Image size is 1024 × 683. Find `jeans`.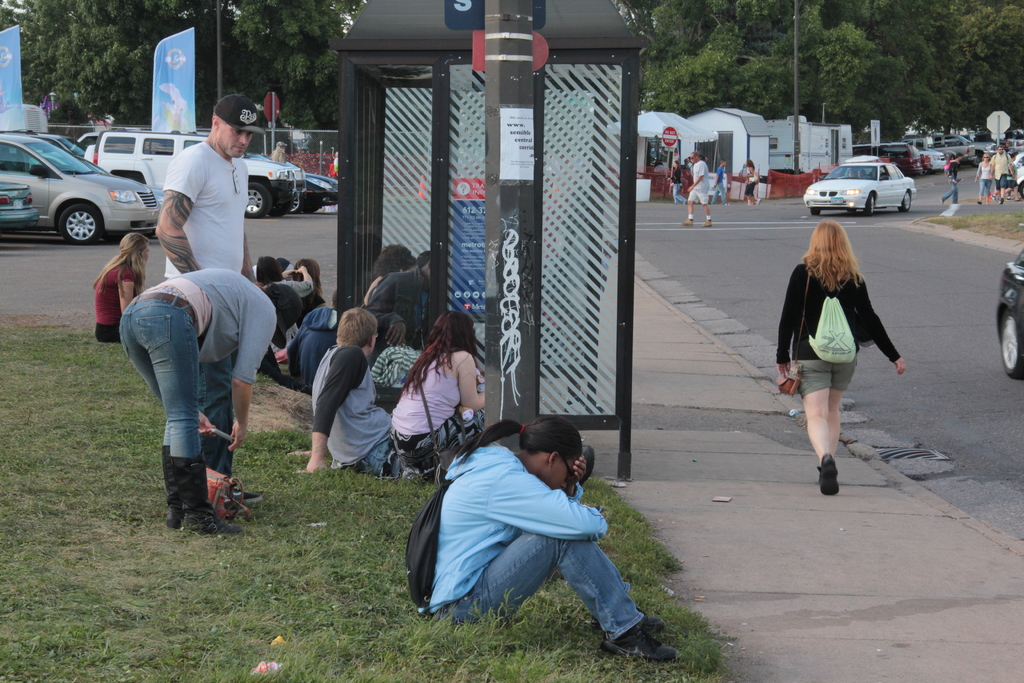
438/532/660/652.
